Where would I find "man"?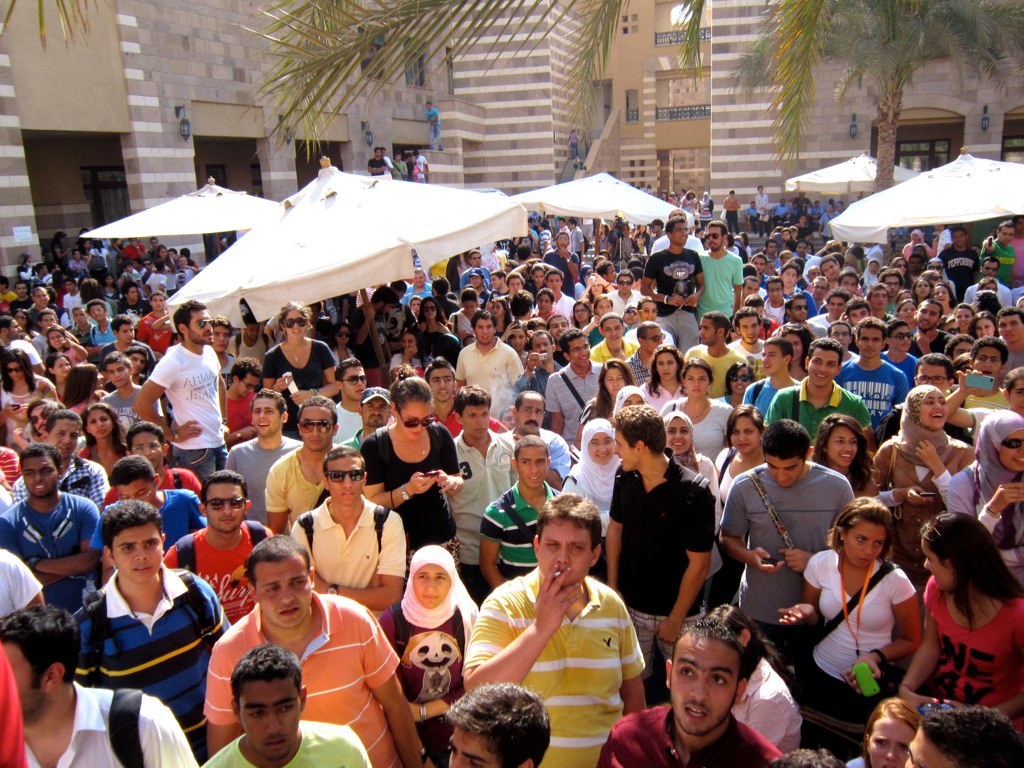
At (left=349, top=283, right=397, bottom=381).
